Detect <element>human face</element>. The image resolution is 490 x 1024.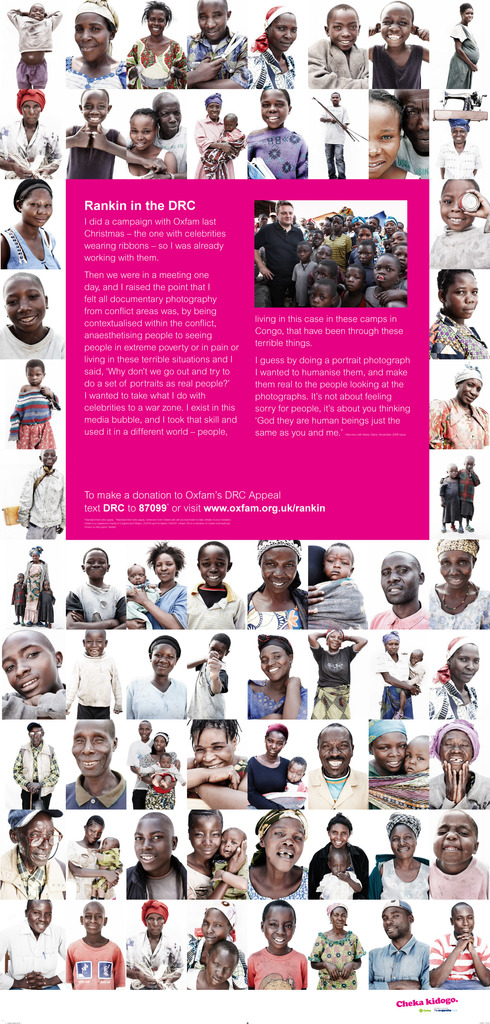
[x1=334, y1=910, x2=346, y2=933].
